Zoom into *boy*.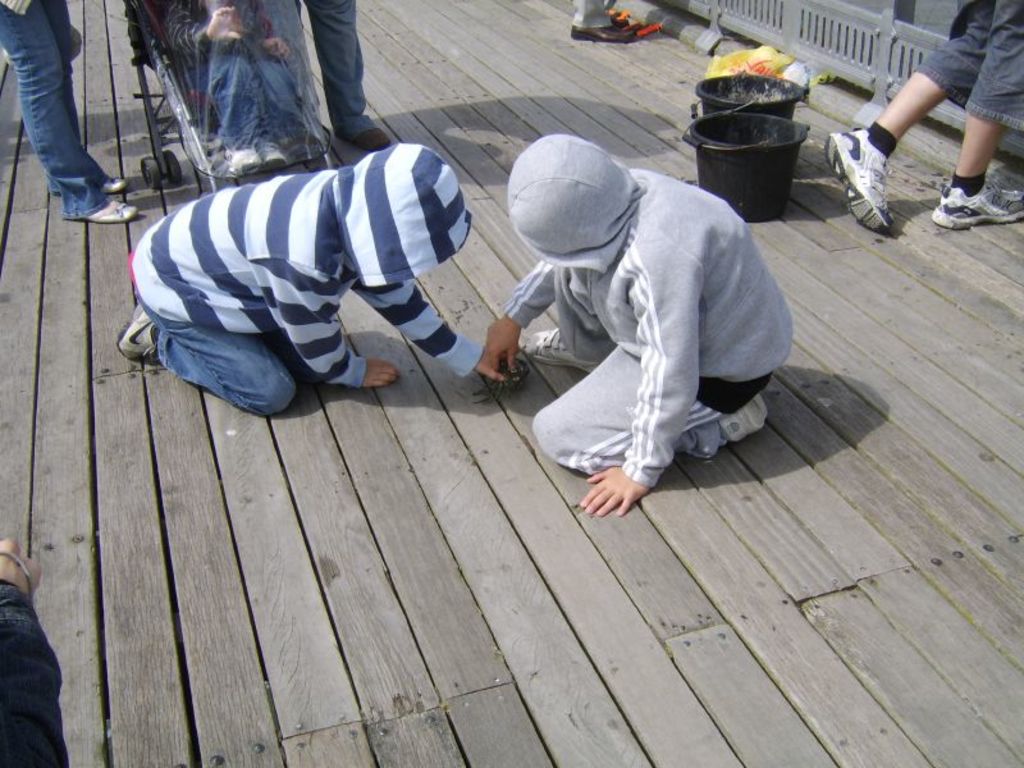
Zoom target: bbox=(490, 138, 794, 515).
